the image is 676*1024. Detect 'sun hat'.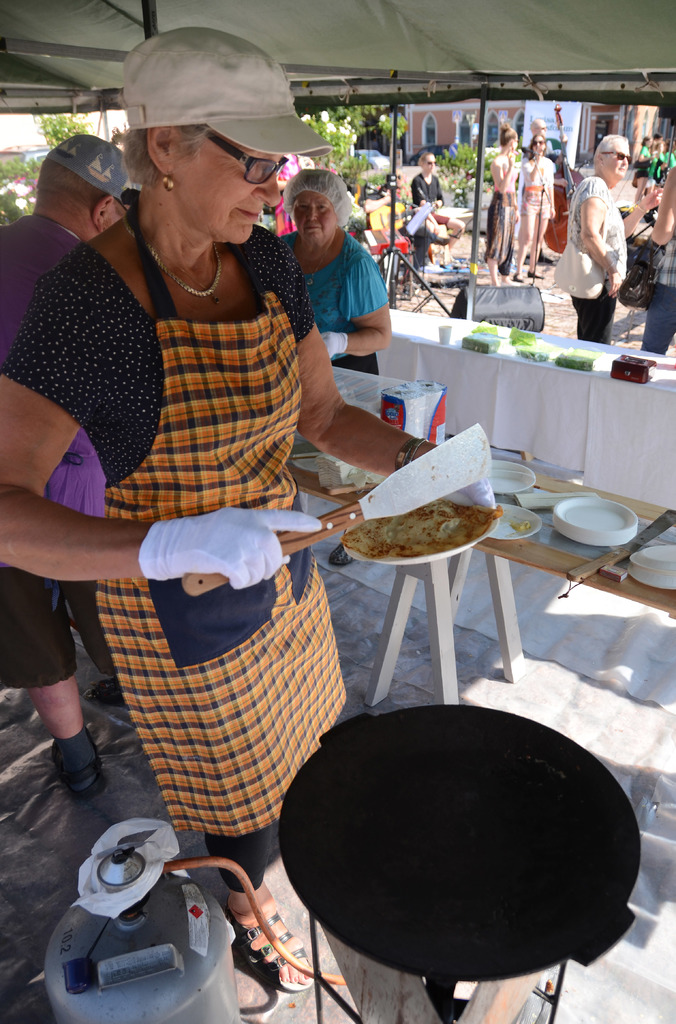
Detection: detection(124, 28, 334, 155).
